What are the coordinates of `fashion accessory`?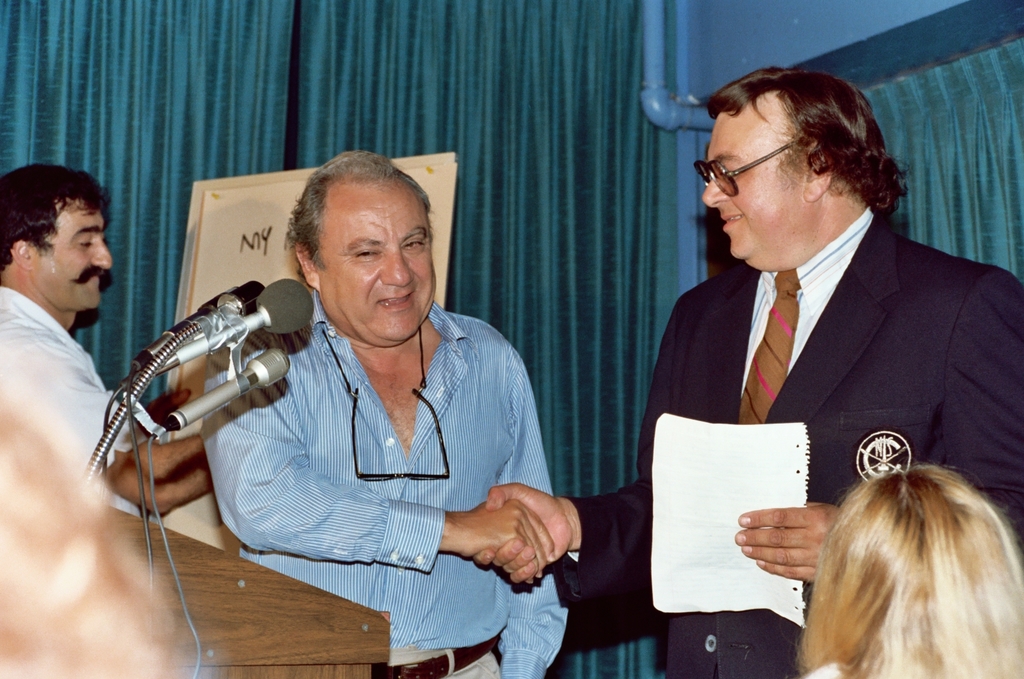
x1=373 y1=633 x2=497 y2=678.
